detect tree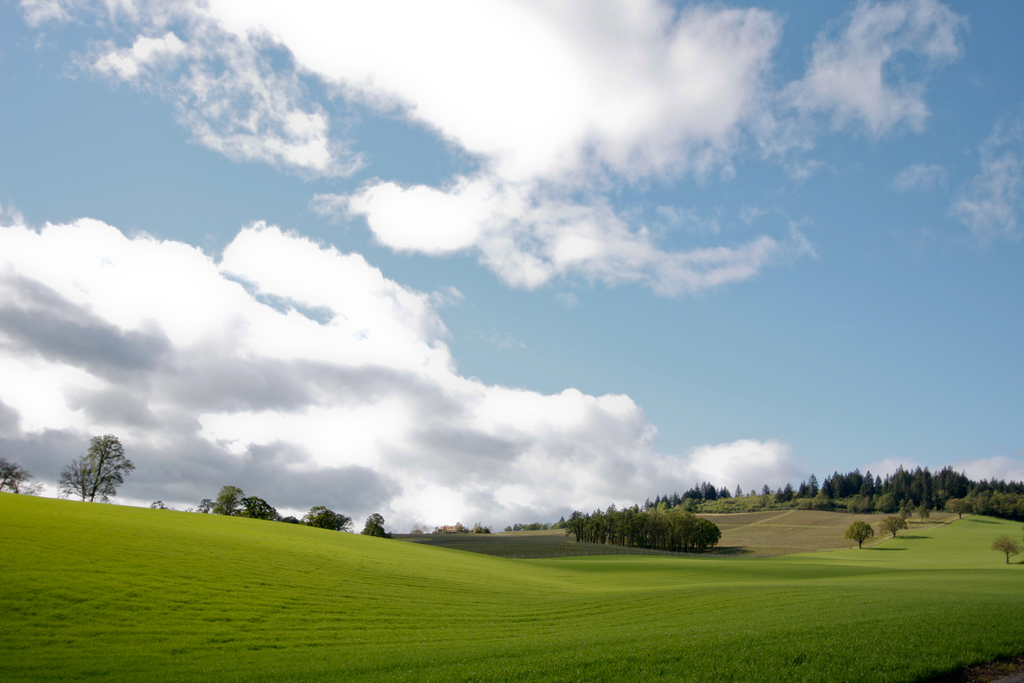
region(735, 484, 744, 497)
